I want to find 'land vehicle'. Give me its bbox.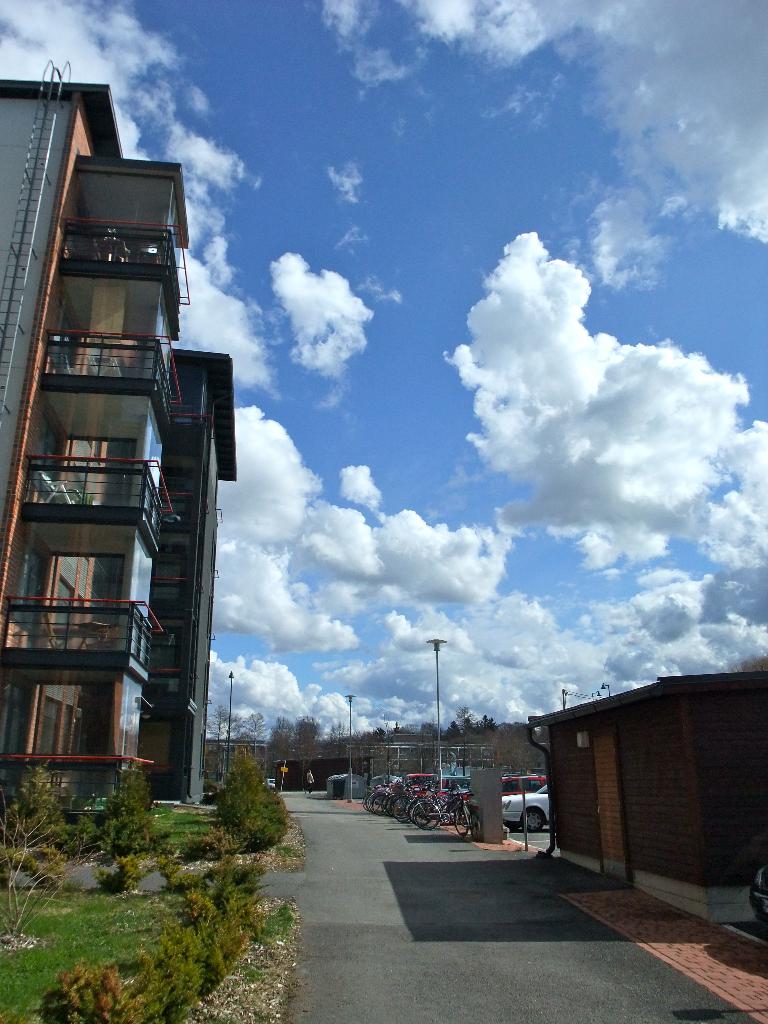
<bbox>502, 785, 551, 829</bbox>.
